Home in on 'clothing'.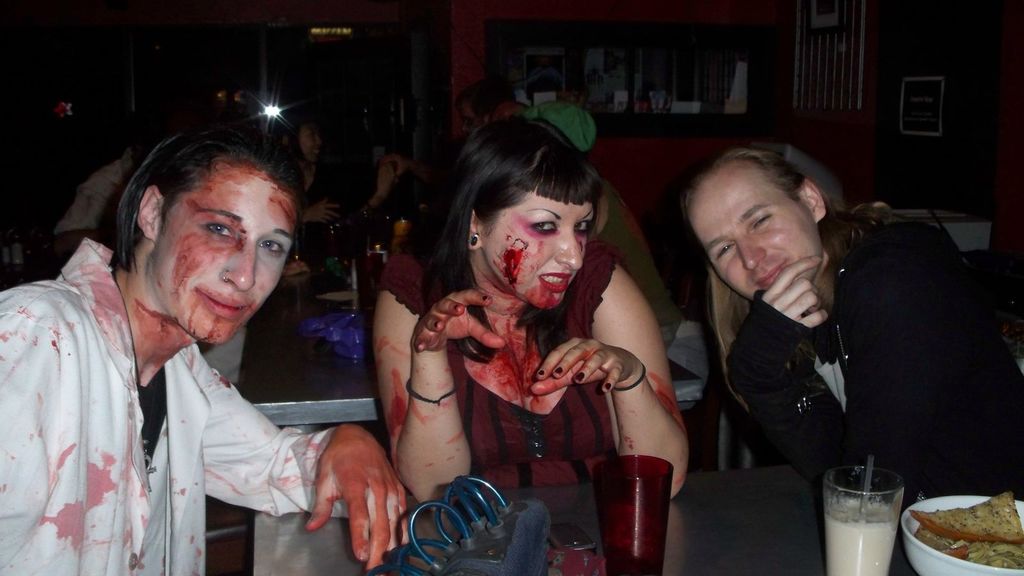
Homed in at box=[726, 220, 1023, 491].
